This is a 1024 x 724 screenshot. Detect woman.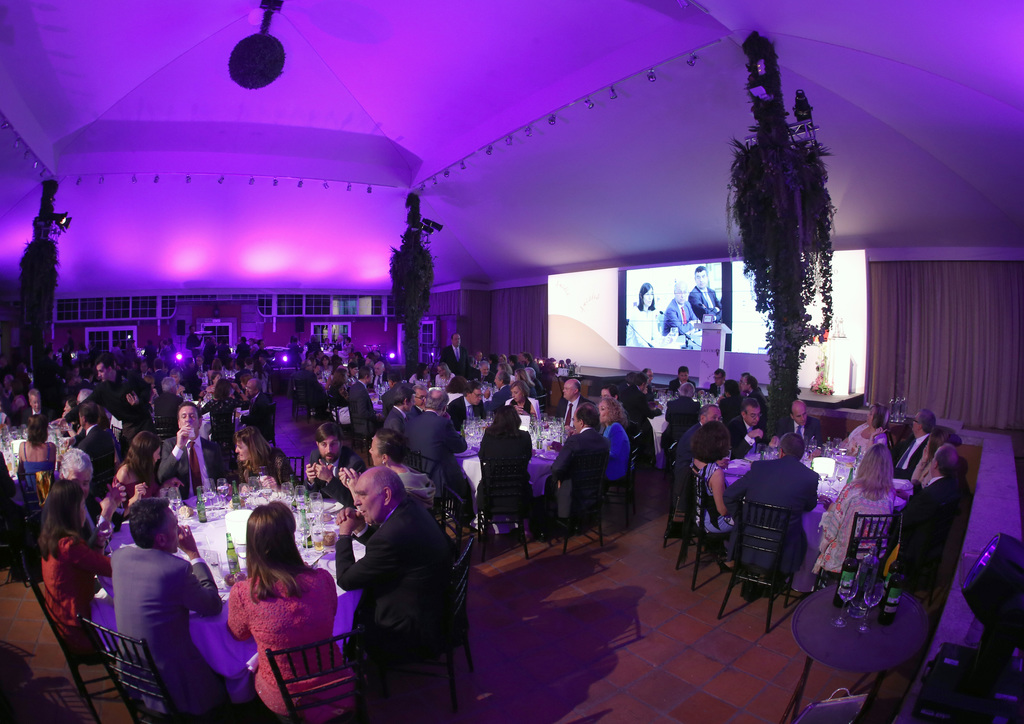
locate(36, 474, 122, 657).
